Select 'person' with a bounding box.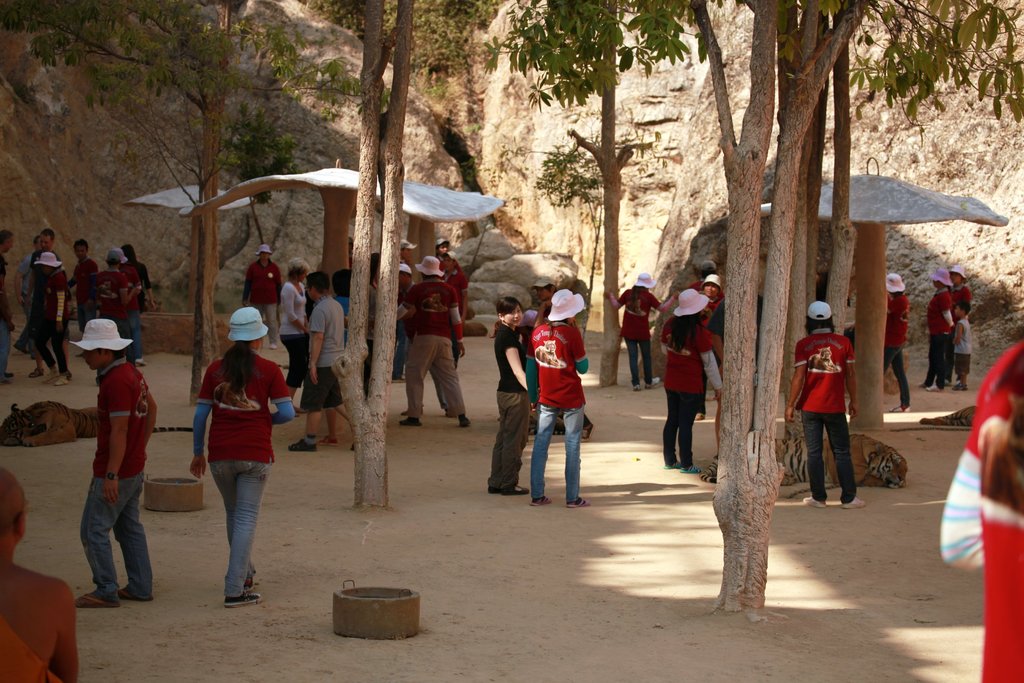
x1=73 y1=315 x2=157 y2=611.
